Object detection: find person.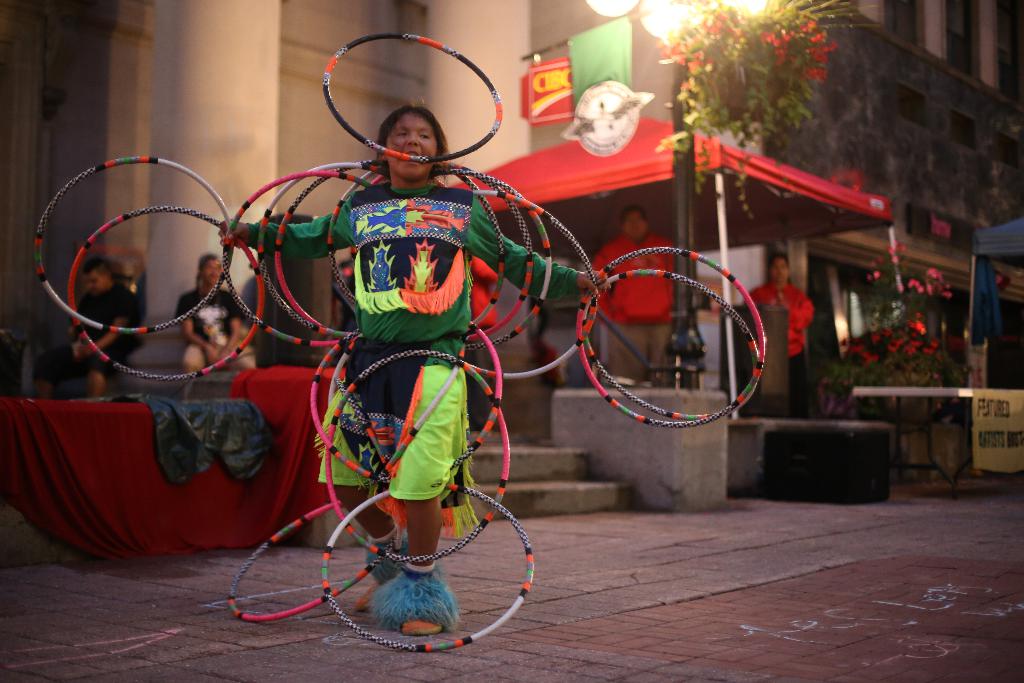
rect(584, 194, 682, 385).
